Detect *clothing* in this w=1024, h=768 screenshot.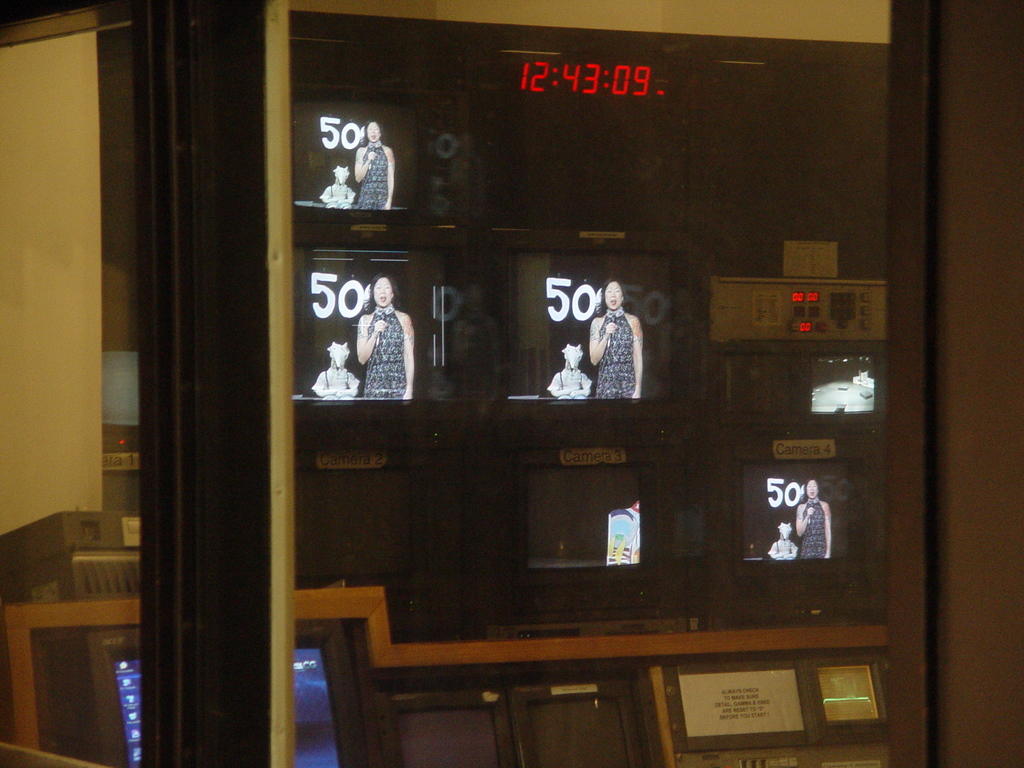
Detection: {"x1": 323, "y1": 186, "x2": 350, "y2": 198}.
